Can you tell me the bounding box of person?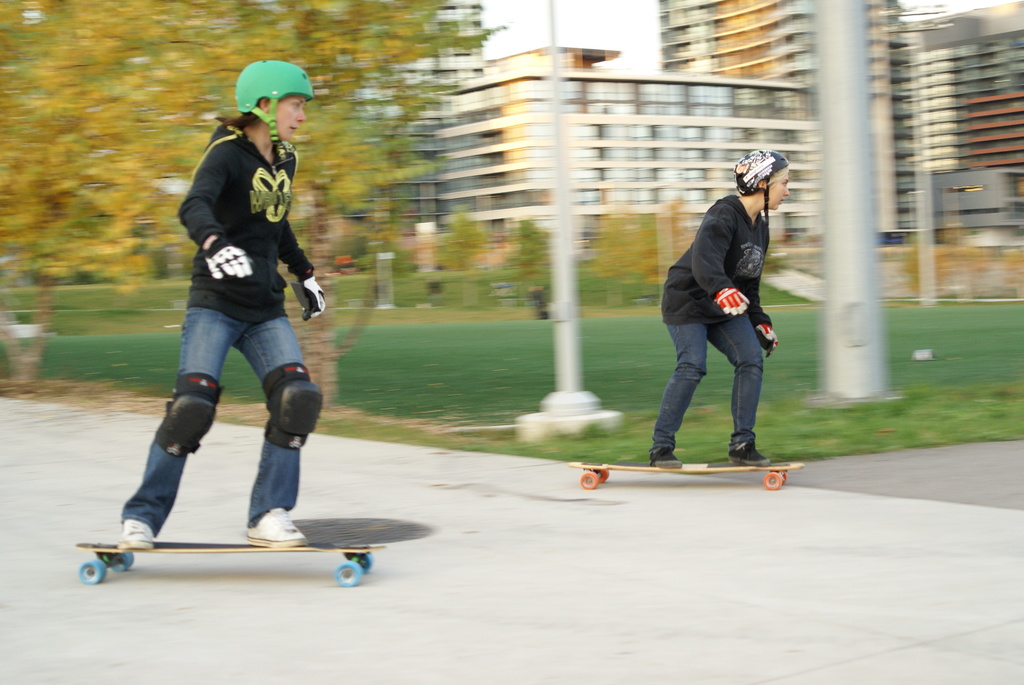
121,64,321,551.
